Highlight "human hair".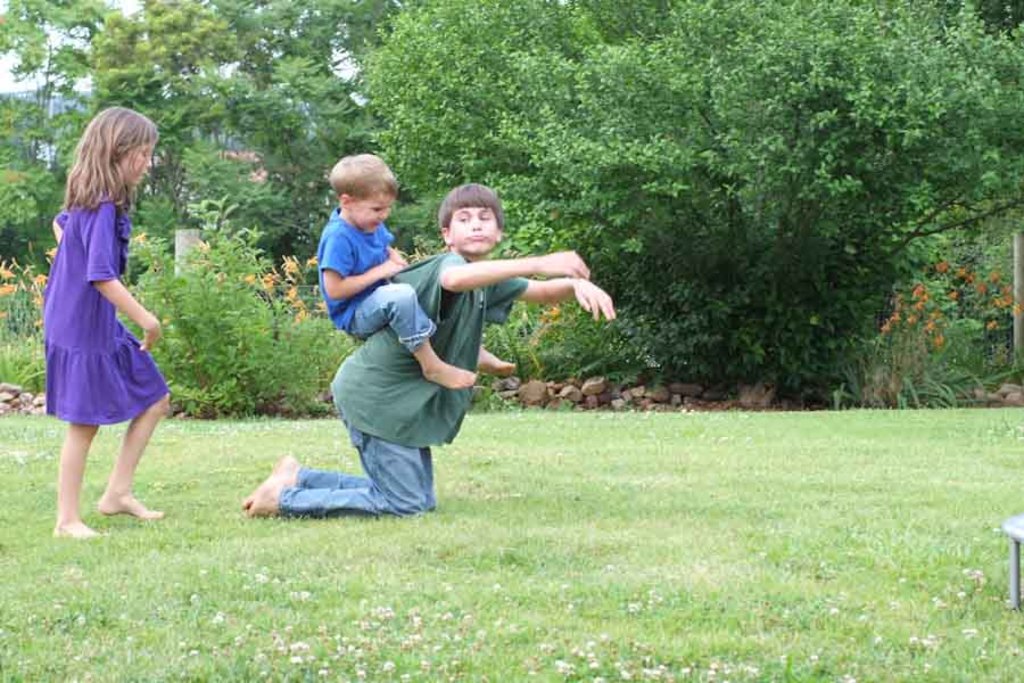
Highlighted region: 60, 106, 149, 227.
